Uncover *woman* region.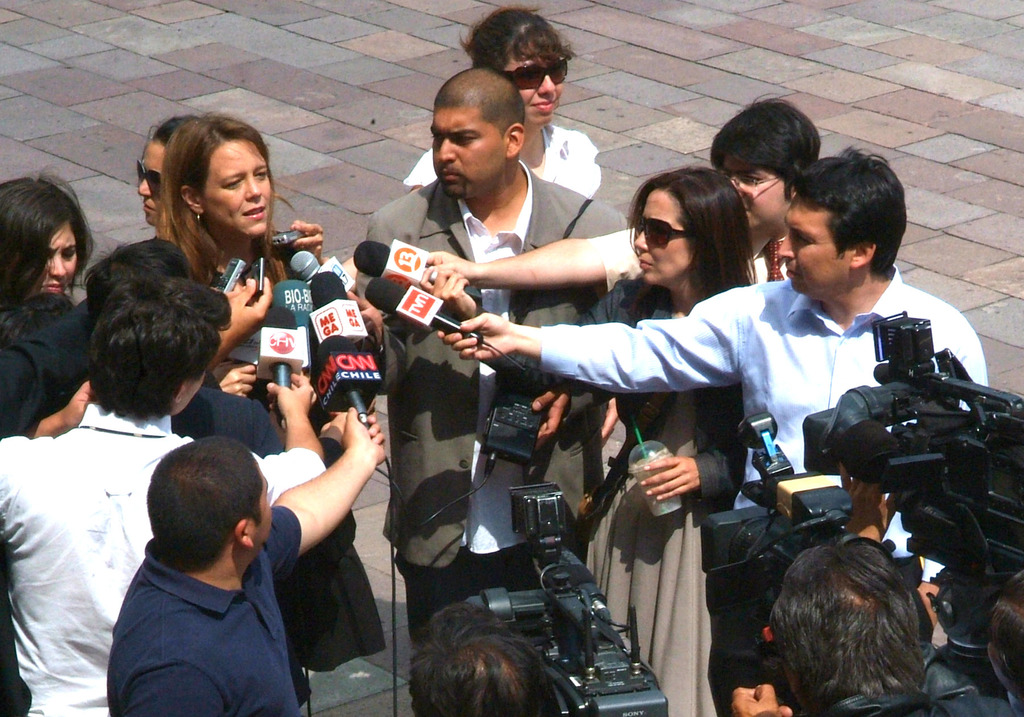
Uncovered: 419, 90, 819, 294.
